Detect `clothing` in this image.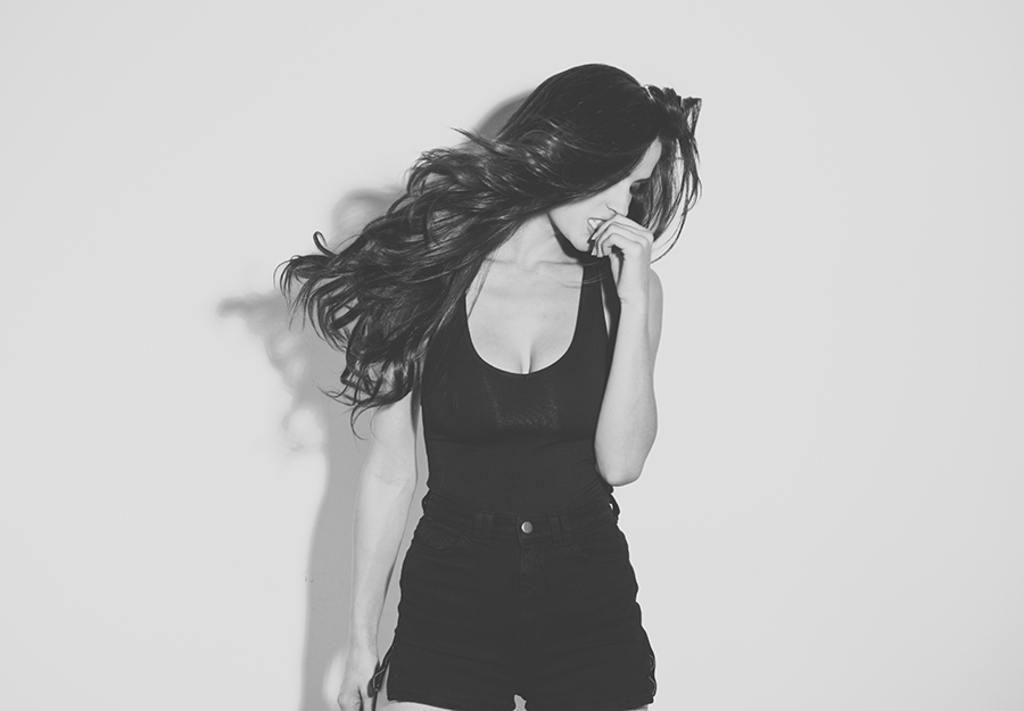
Detection: bbox=[274, 177, 695, 675].
